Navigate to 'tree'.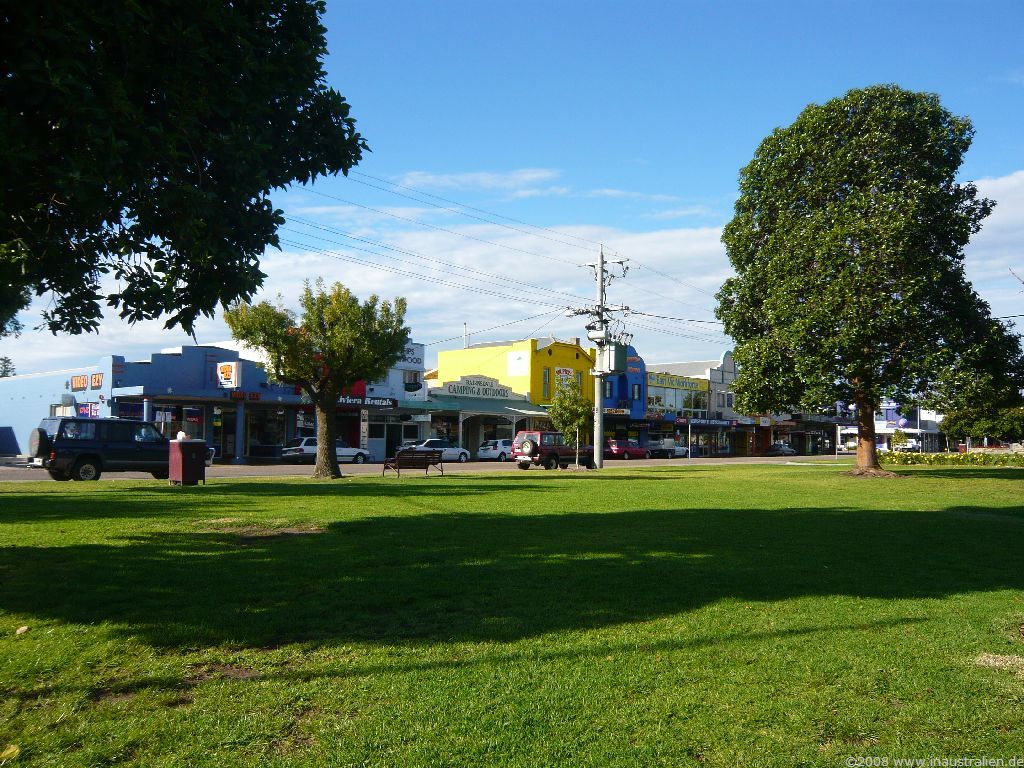
Navigation target: rect(0, 357, 16, 379).
